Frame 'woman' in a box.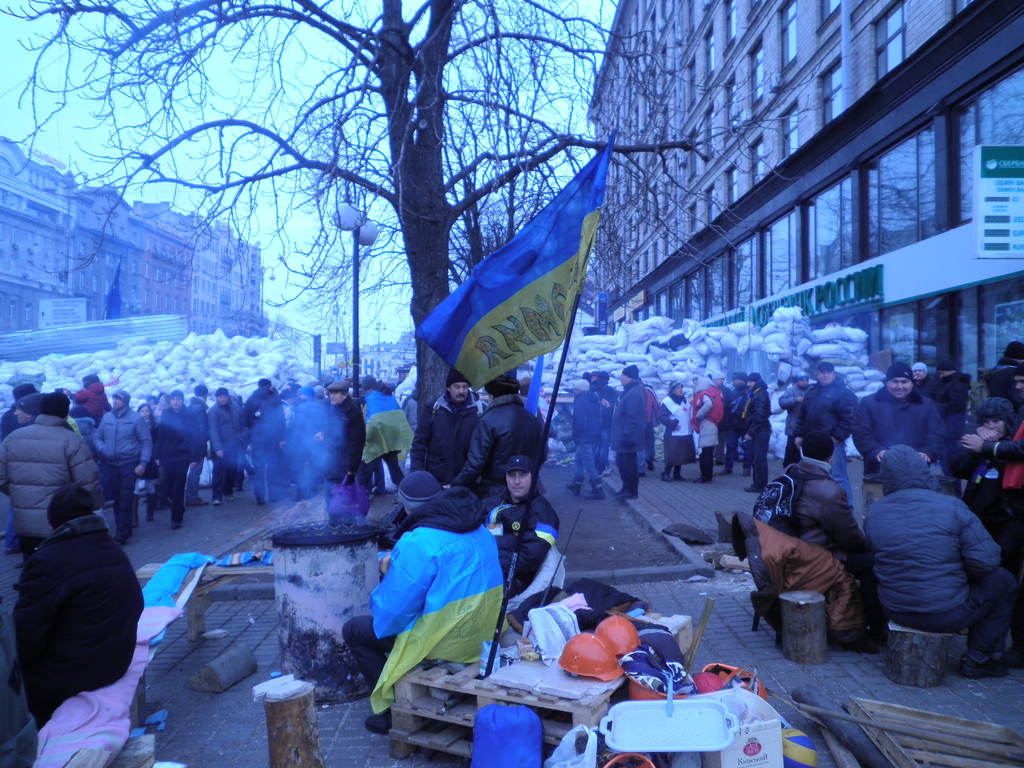
(left=657, top=378, right=696, bottom=481).
